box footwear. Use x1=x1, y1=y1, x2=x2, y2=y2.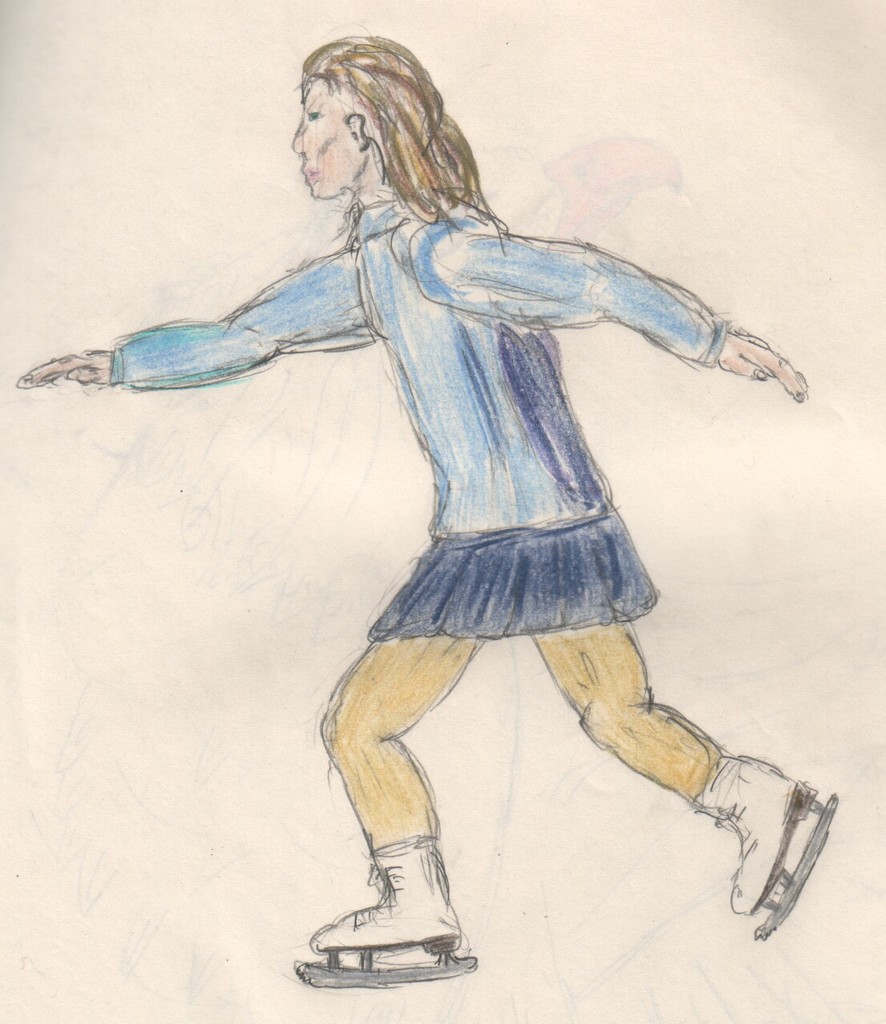
x1=320, y1=813, x2=485, y2=1002.
